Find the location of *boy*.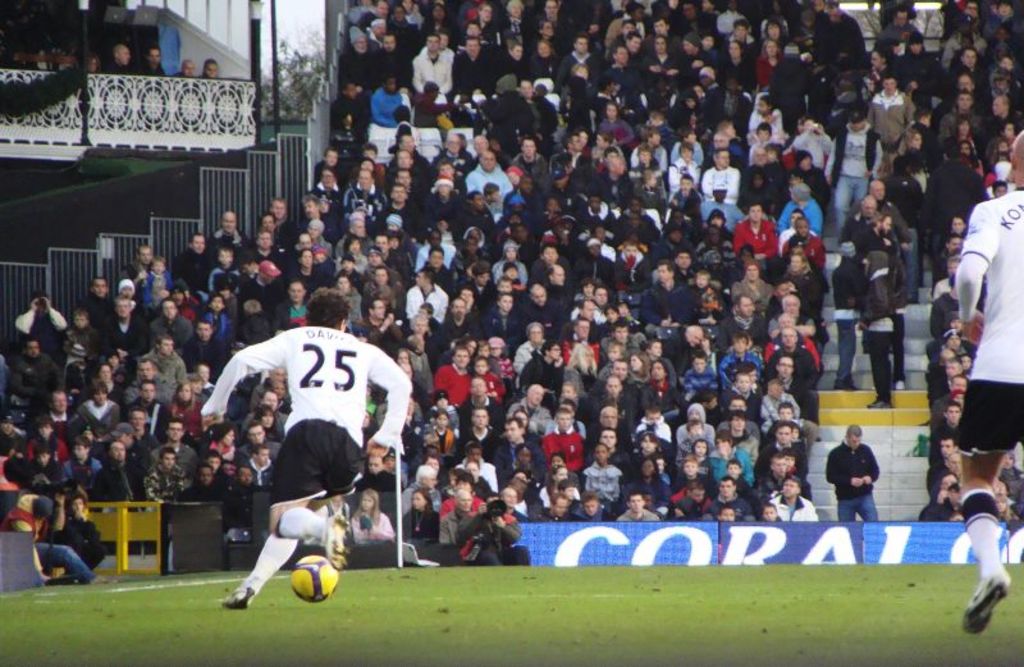
Location: (x1=681, y1=350, x2=718, y2=398).
